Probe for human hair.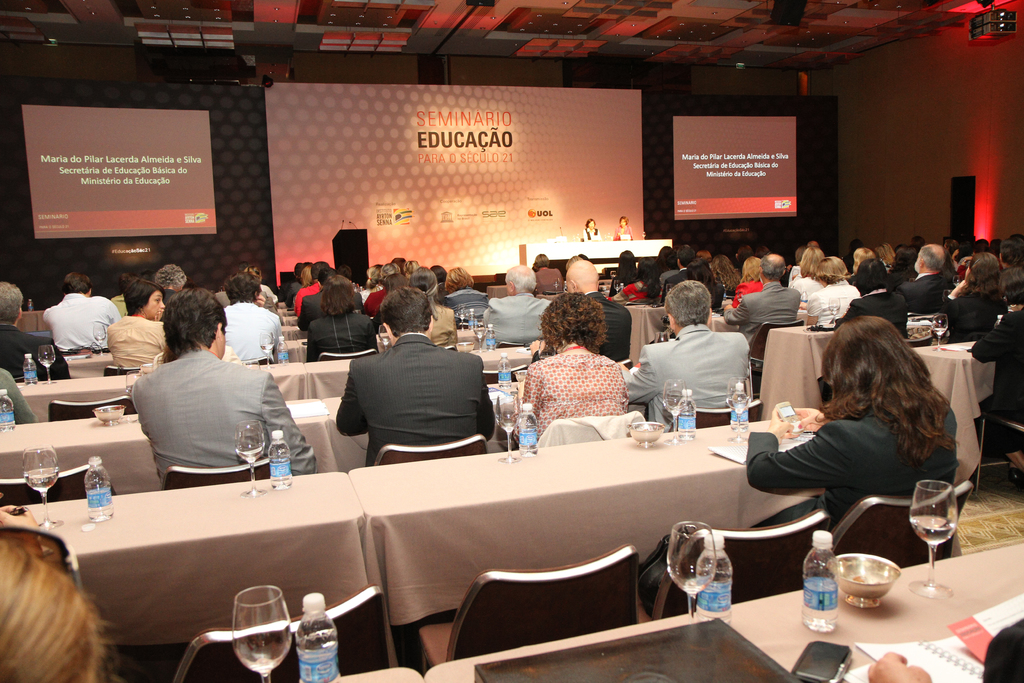
Probe result: (x1=615, y1=247, x2=636, y2=283).
